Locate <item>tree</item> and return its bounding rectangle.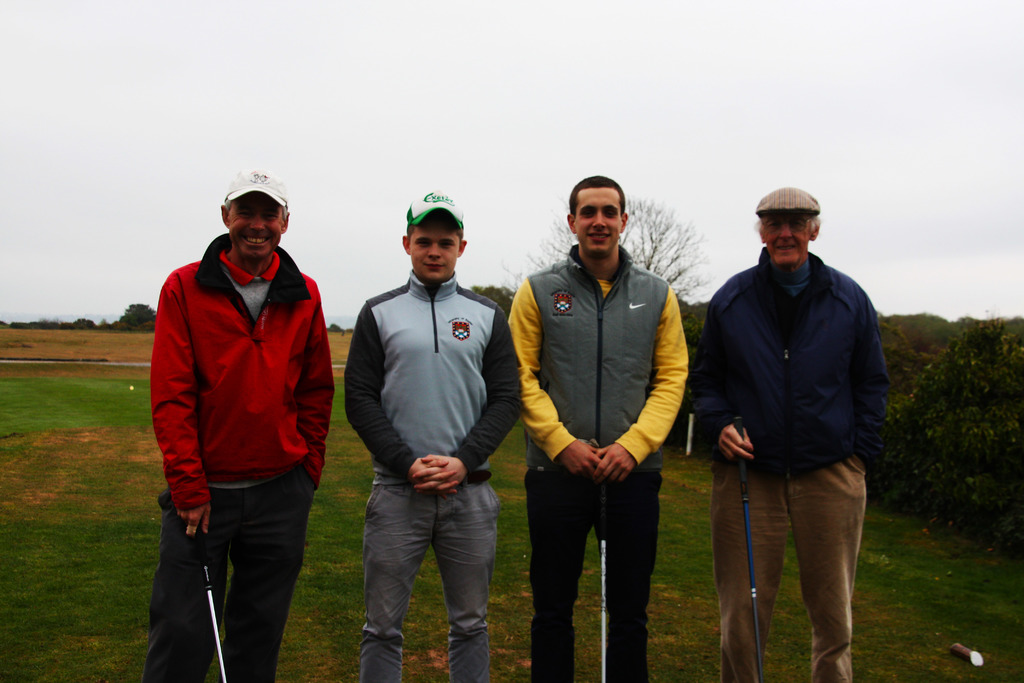
detection(321, 325, 338, 336).
